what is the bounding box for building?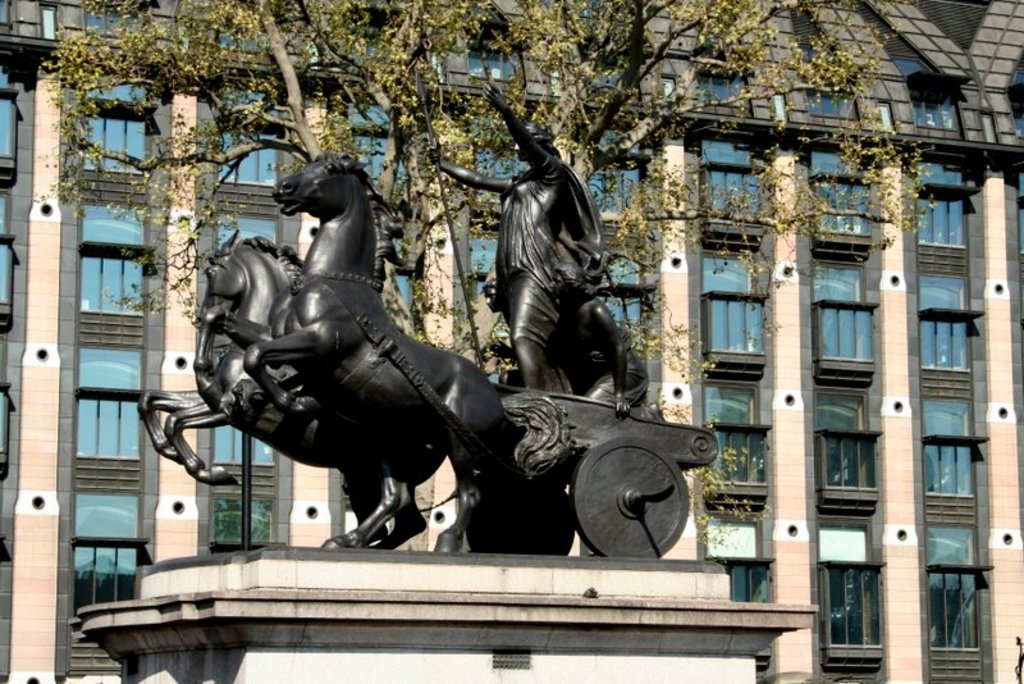
(x1=0, y1=0, x2=1023, y2=683).
